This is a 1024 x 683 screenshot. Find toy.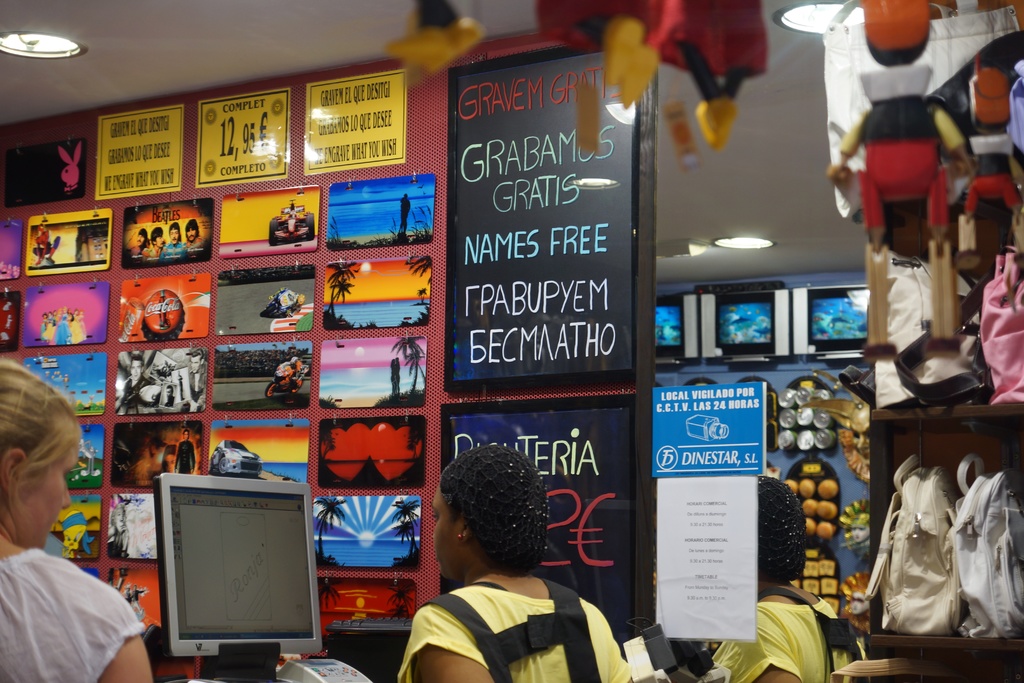
Bounding box: {"x1": 385, "y1": 0, "x2": 486, "y2": 78}.
